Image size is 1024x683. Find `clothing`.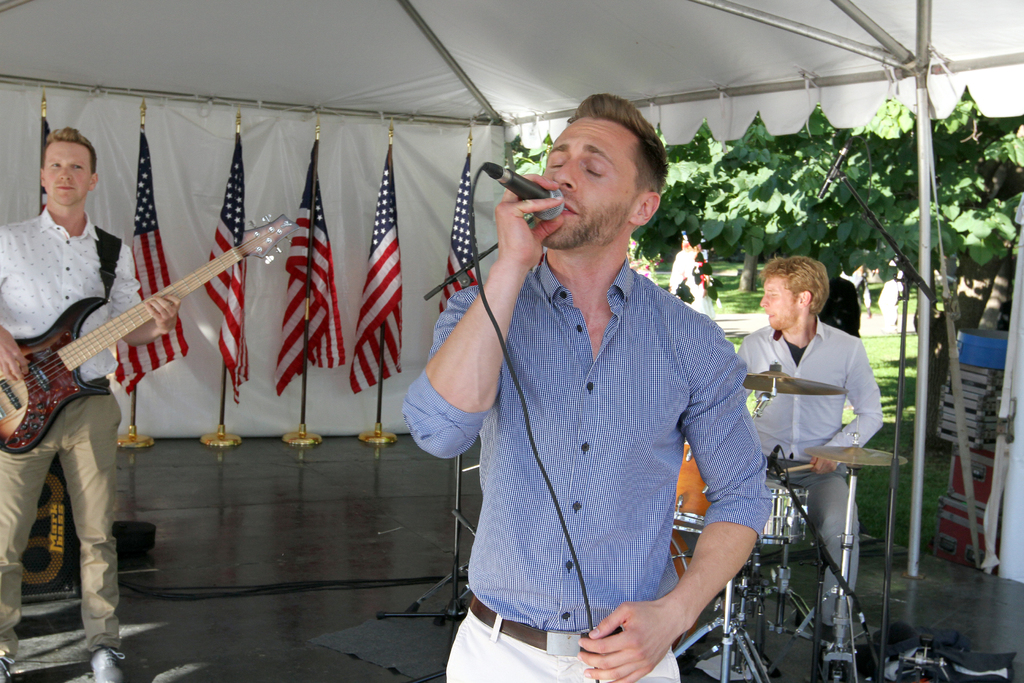
<box>450,197,767,673</box>.
